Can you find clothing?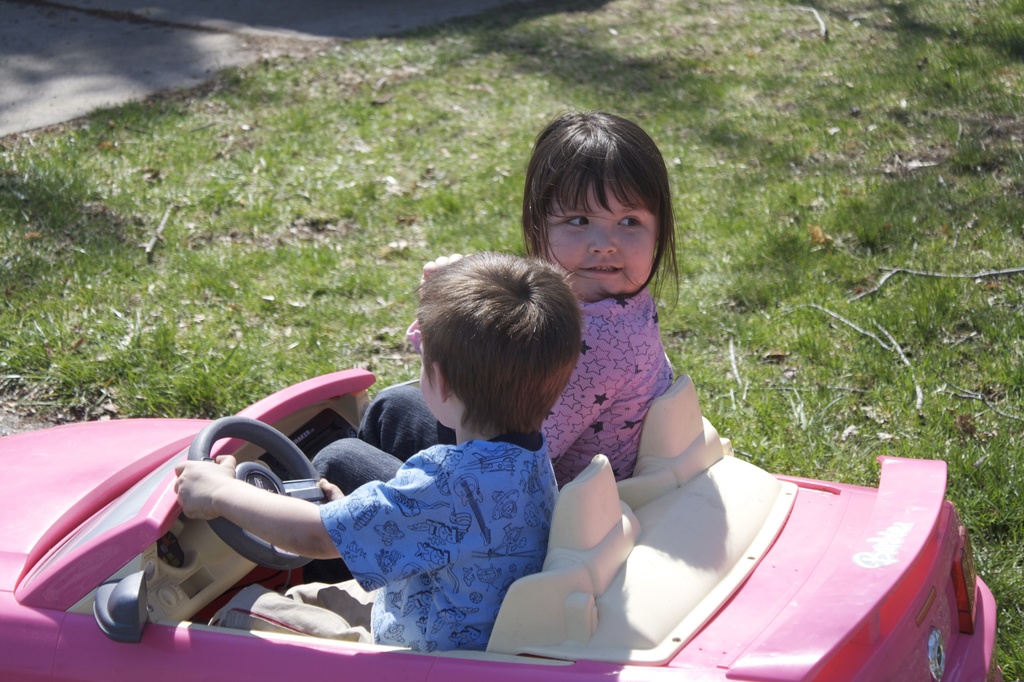
Yes, bounding box: 308:280:678:535.
